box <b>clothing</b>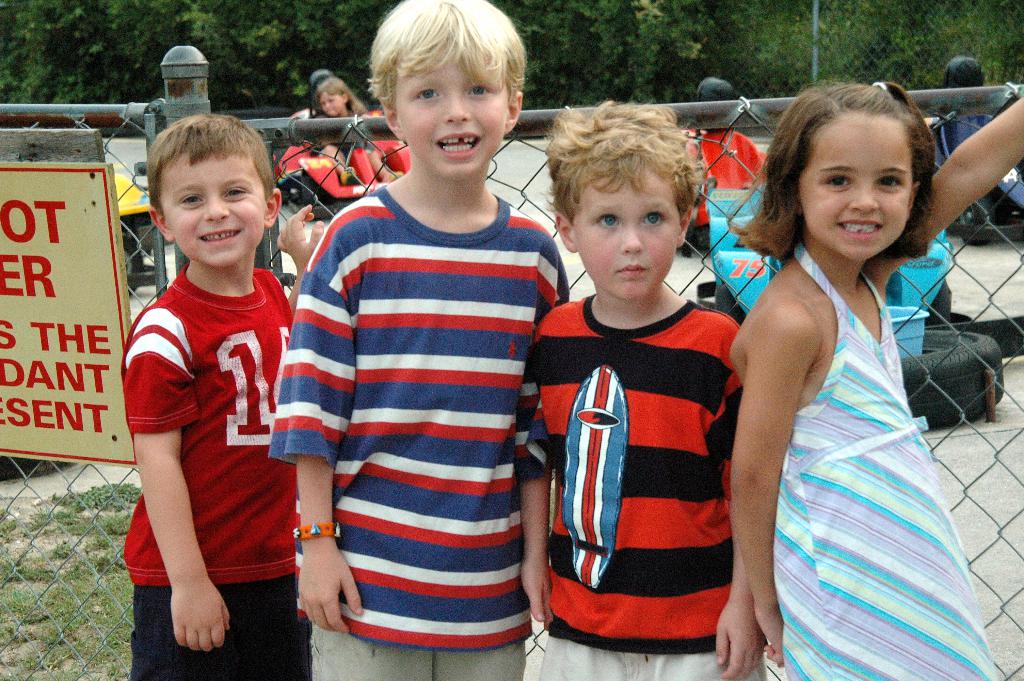
[x1=690, y1=125, x2=781, y2=213]
